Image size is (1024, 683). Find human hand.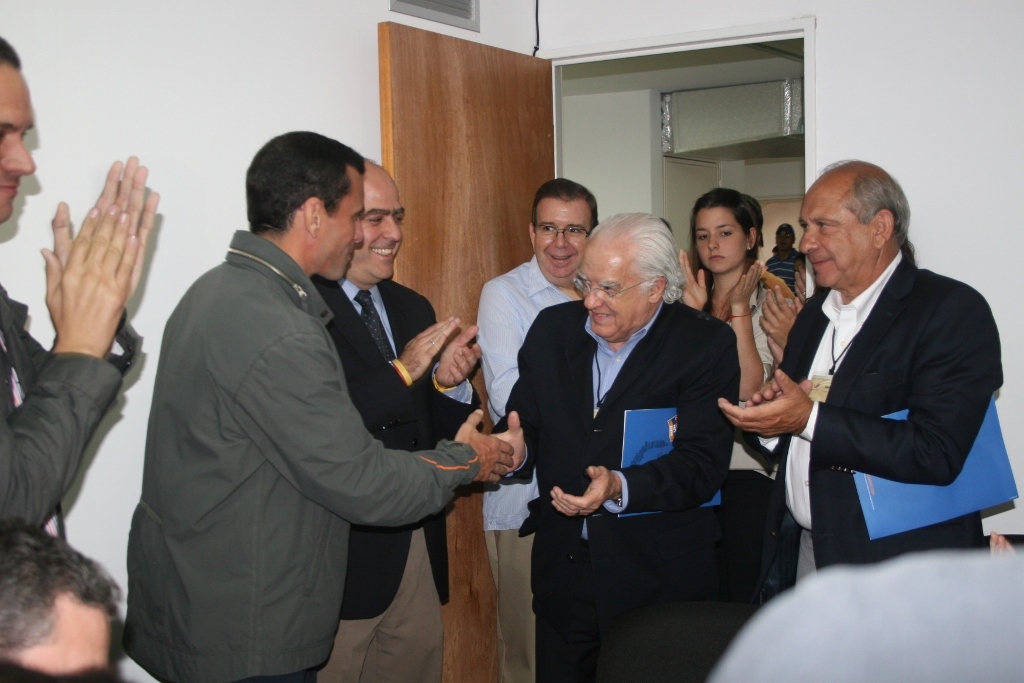
767,336,784,369.
